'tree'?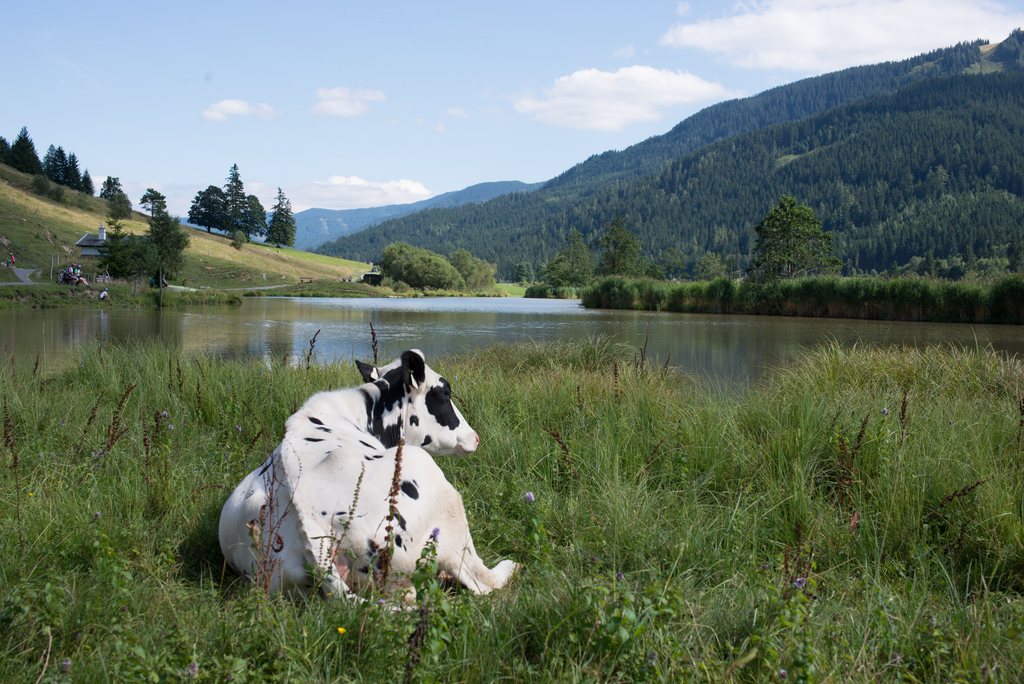
223 166 251 238
